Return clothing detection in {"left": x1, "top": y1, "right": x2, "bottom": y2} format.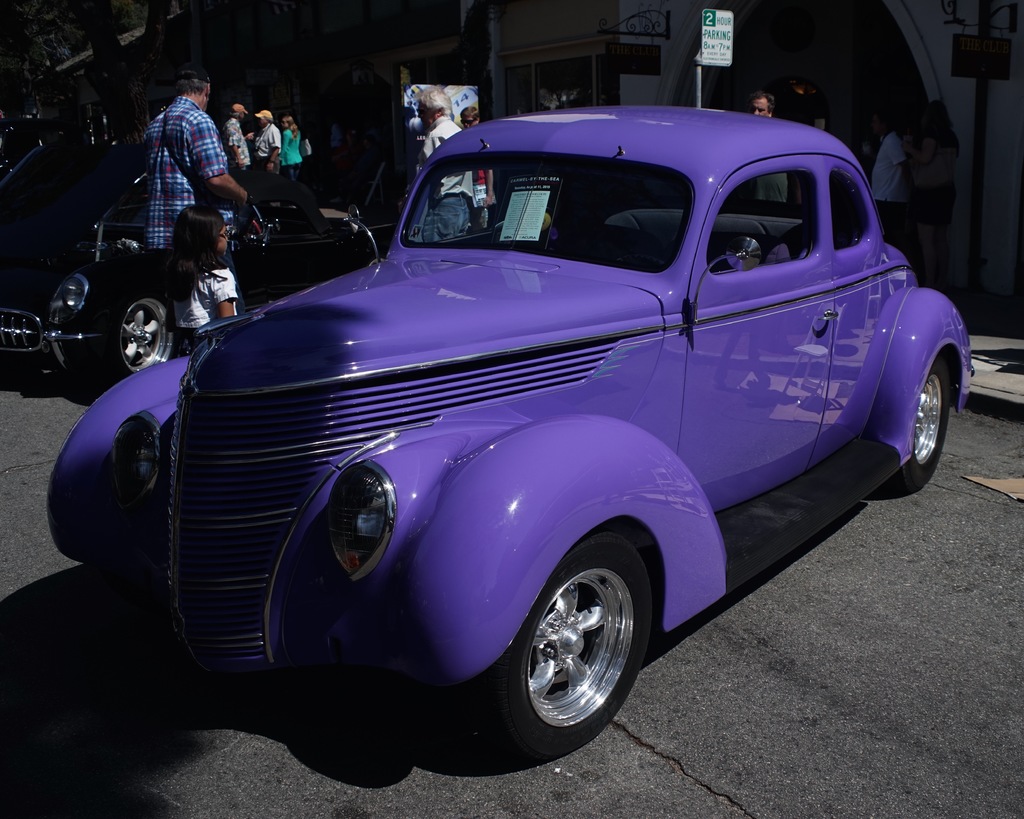
{"left": 742, "top": 170, "right": 795, "bottom": 203}.
